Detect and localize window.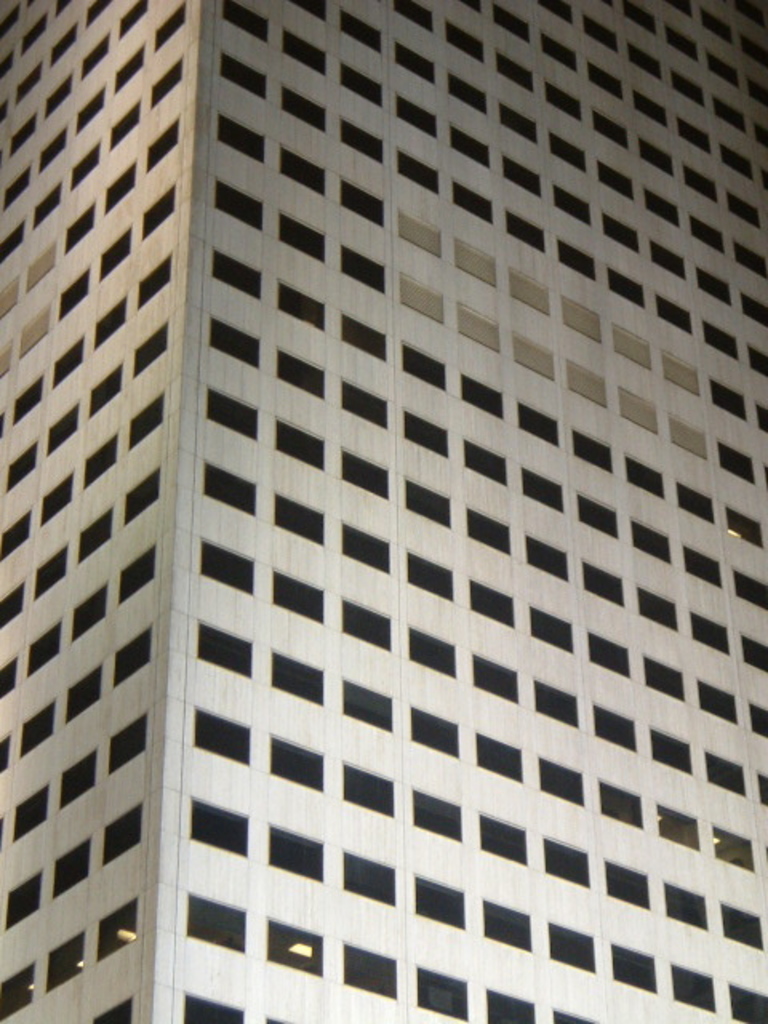
Localized at l=272, t=418, r=325, b=467.
